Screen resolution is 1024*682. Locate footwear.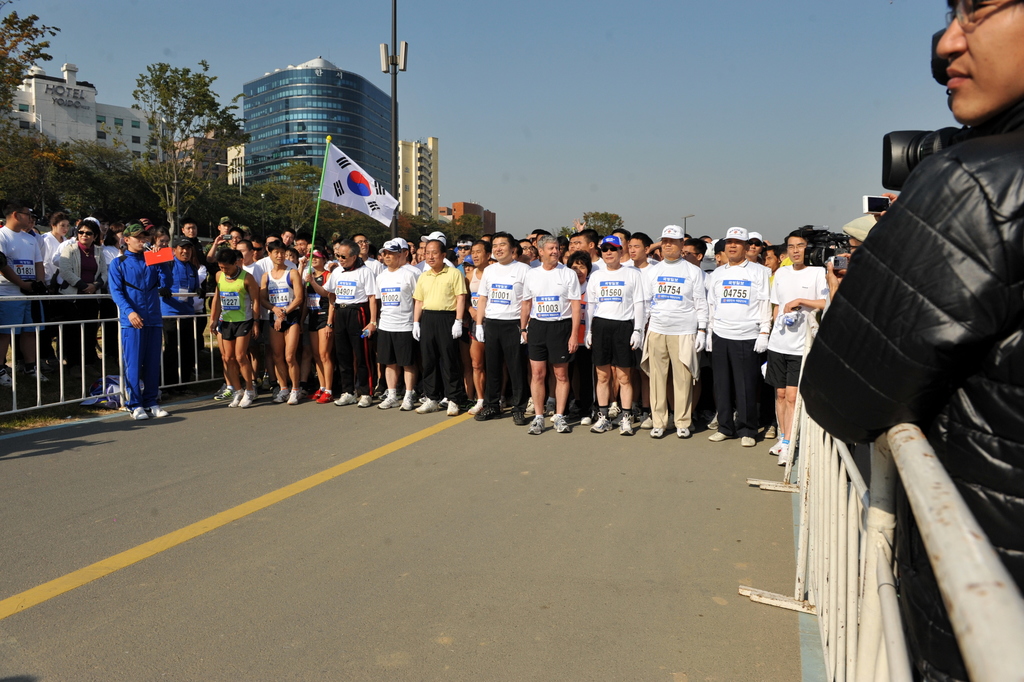
<box>310,386,321,402</box>.
